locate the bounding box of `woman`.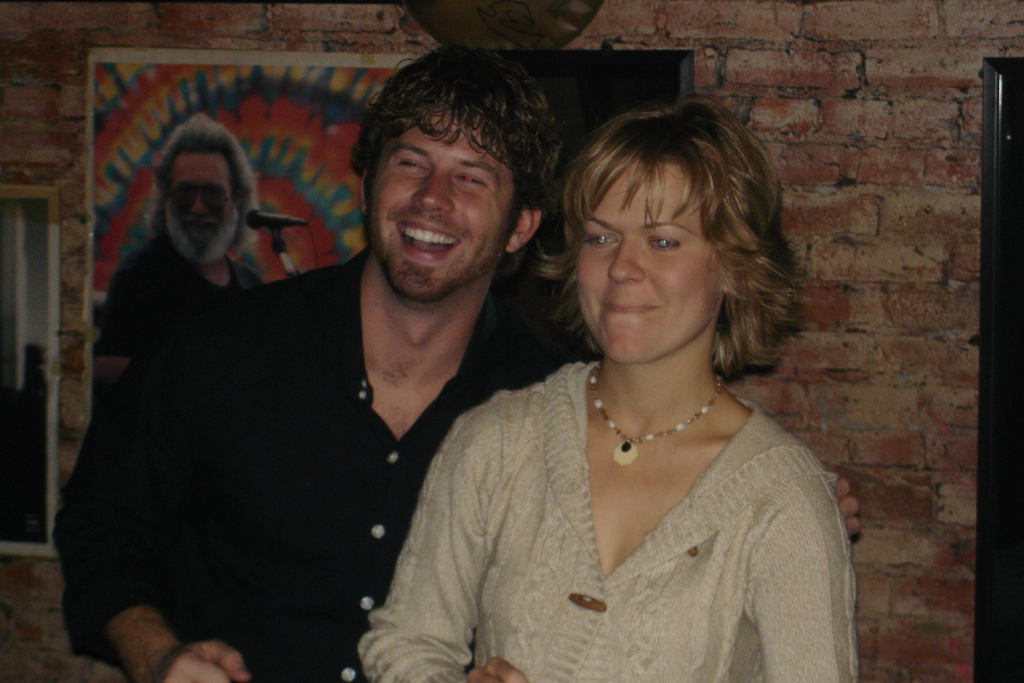
Bounding box: [355, 99, 881, 679].
